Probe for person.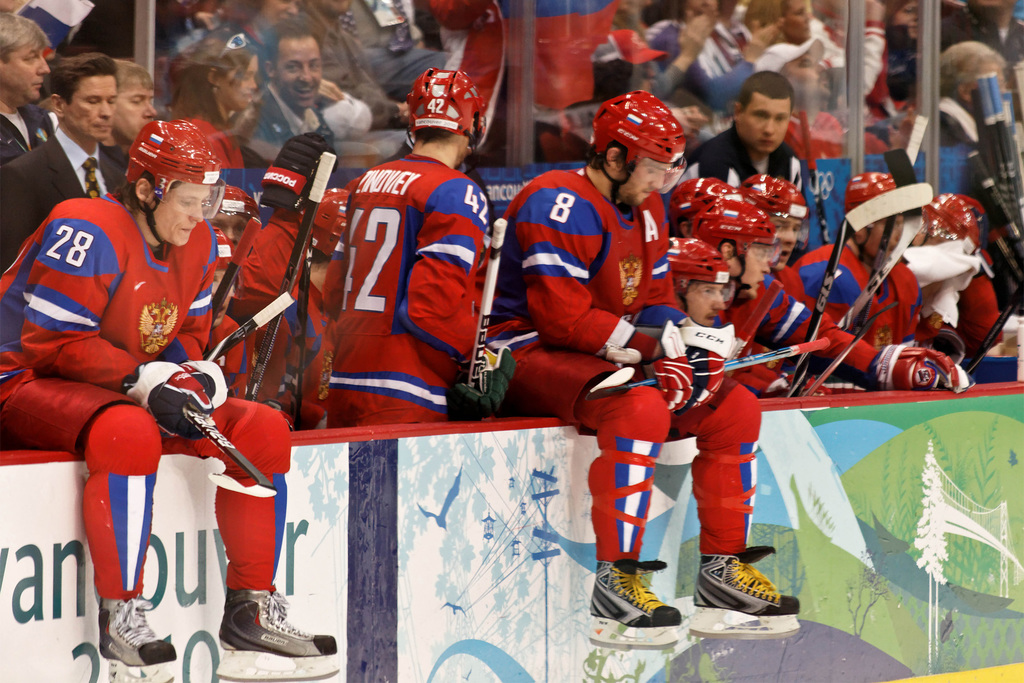
Probe result: bbox(499, 97, 791, 645).
